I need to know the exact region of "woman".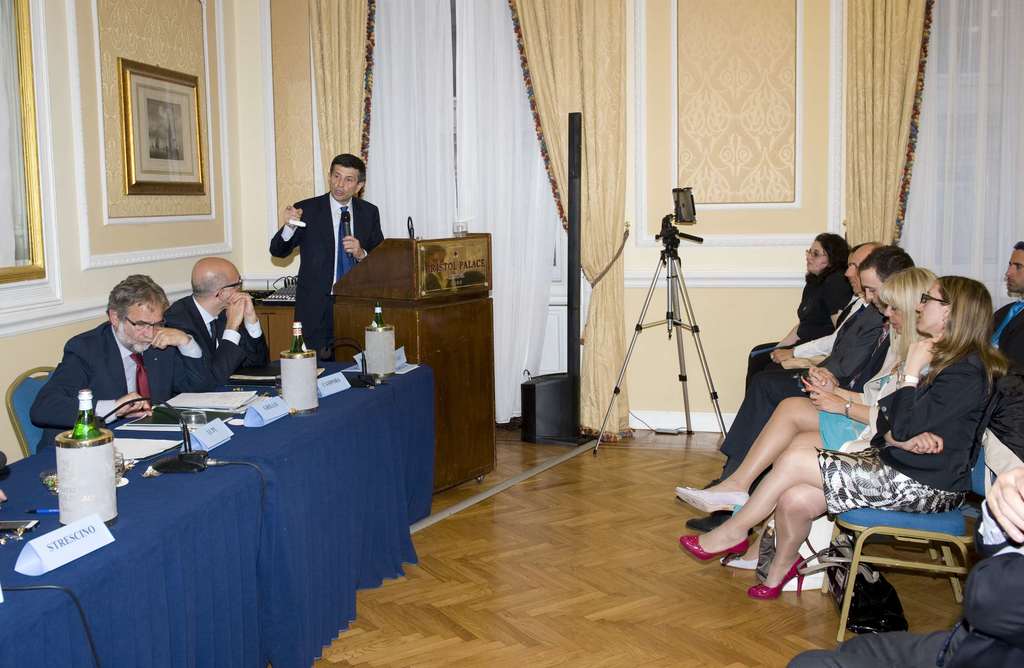
Region: [745,231,856,382].
